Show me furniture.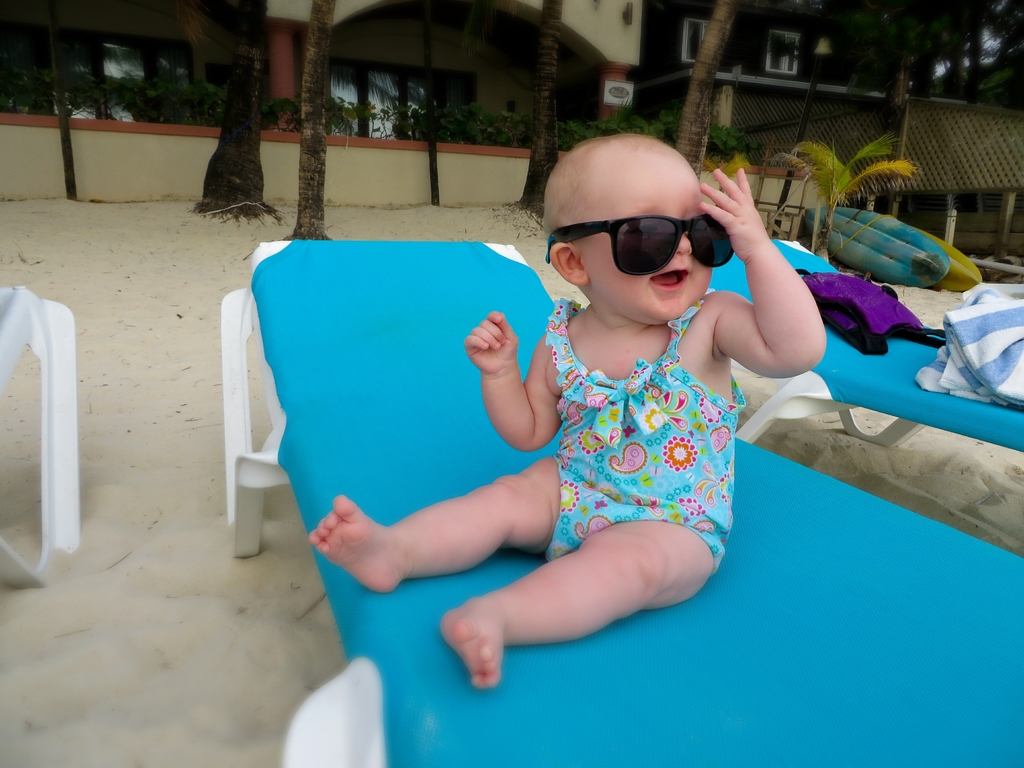
furniture is here: crop(0, 284, 79, 588).
